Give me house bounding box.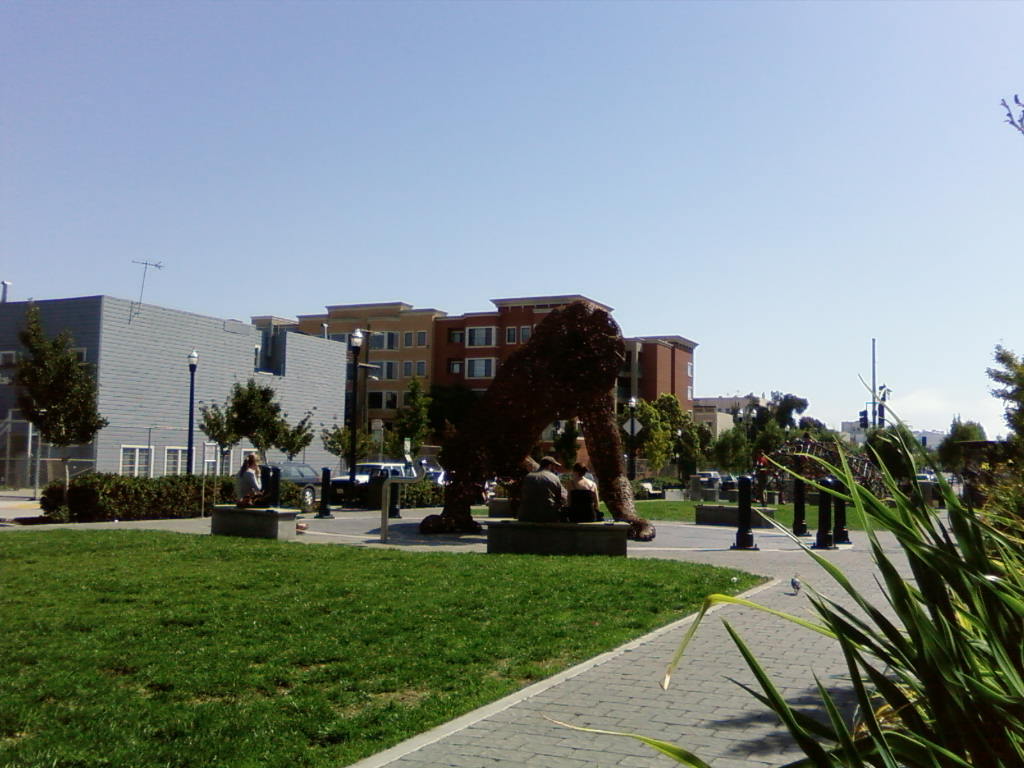
l=27, t=265, r=283, b=517.
